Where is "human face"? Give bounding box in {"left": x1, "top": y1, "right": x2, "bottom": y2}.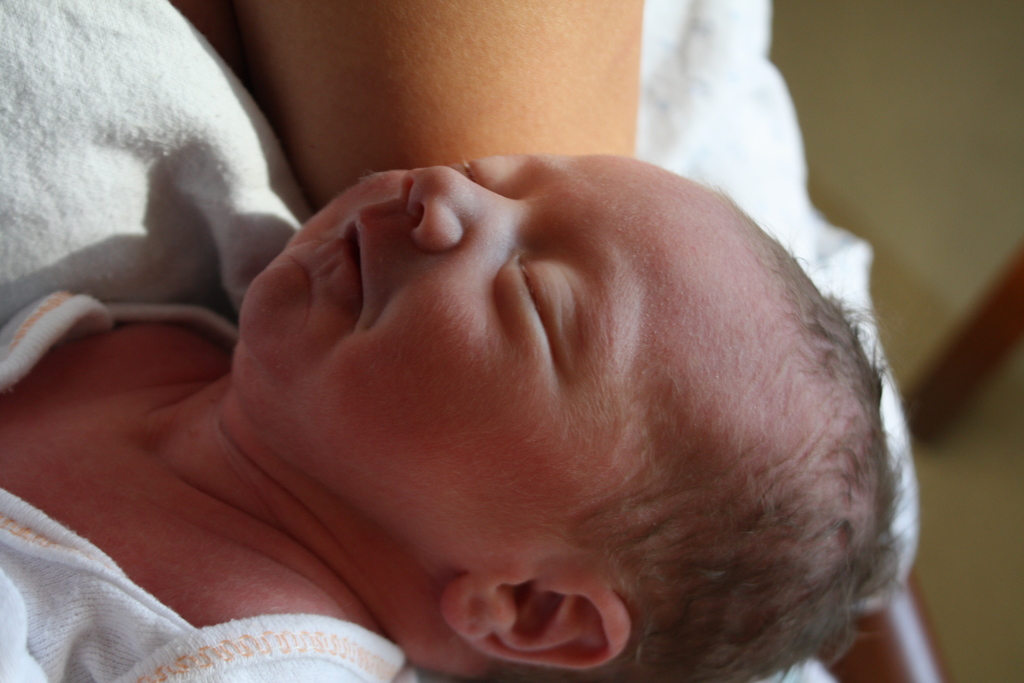
{"left": 237, "top": 152, "right": 803, "bottom": 570}.
